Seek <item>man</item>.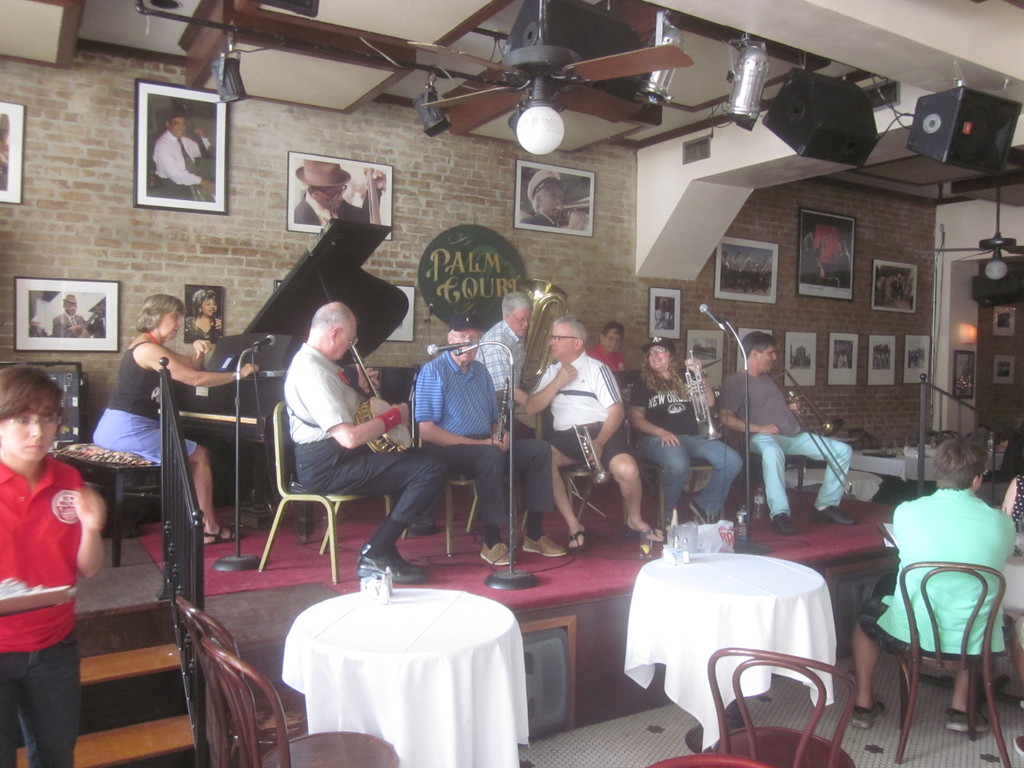
bbox=[588, 320, 627, 373].
